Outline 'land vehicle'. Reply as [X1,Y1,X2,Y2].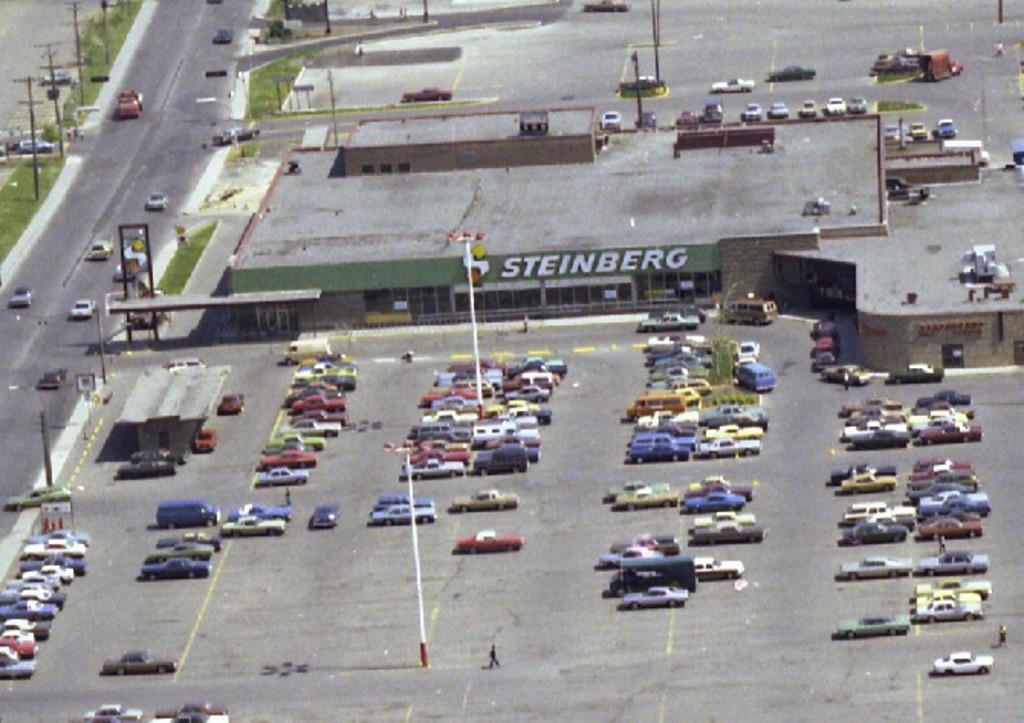
[0,595,61,624].
